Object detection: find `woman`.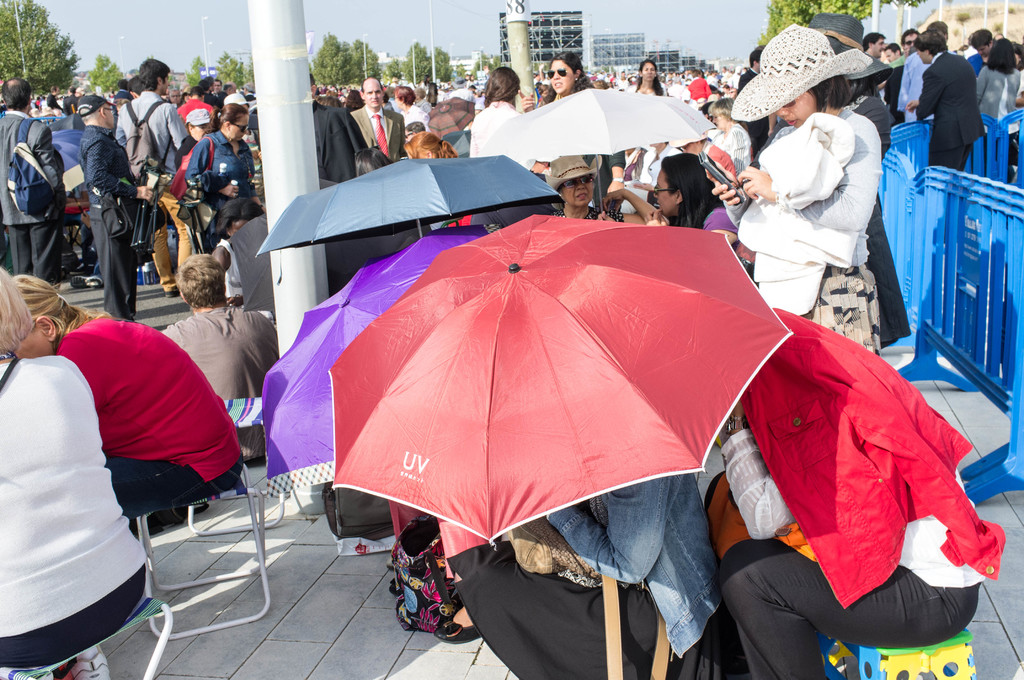
locate(552, 156, 617, 226).
